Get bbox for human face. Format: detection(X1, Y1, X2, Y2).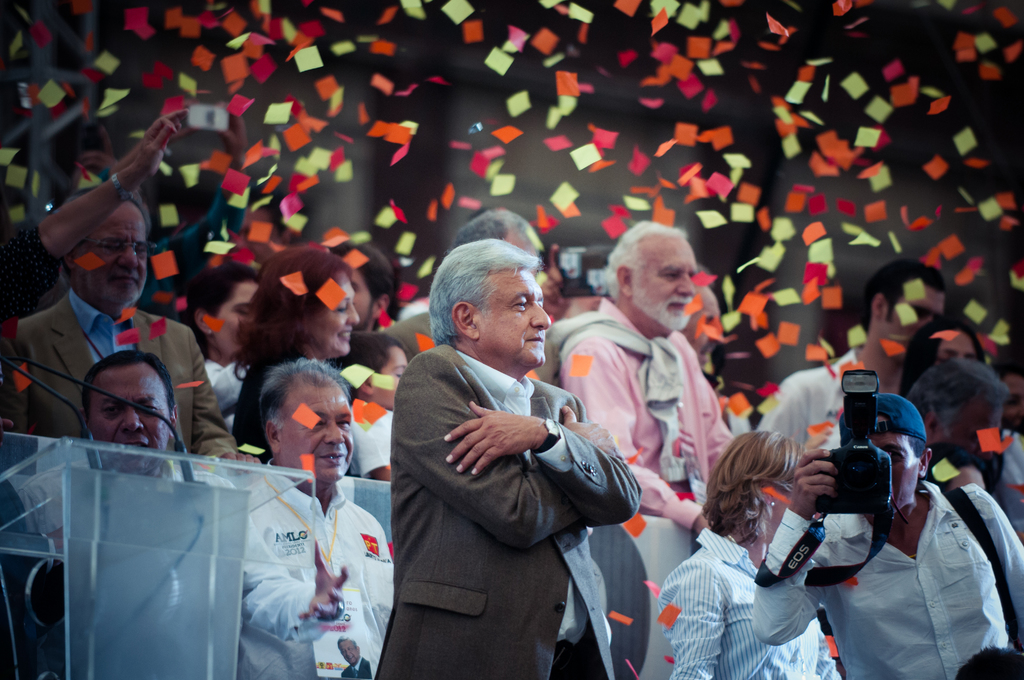
detection(879, 281, 945, 360).
